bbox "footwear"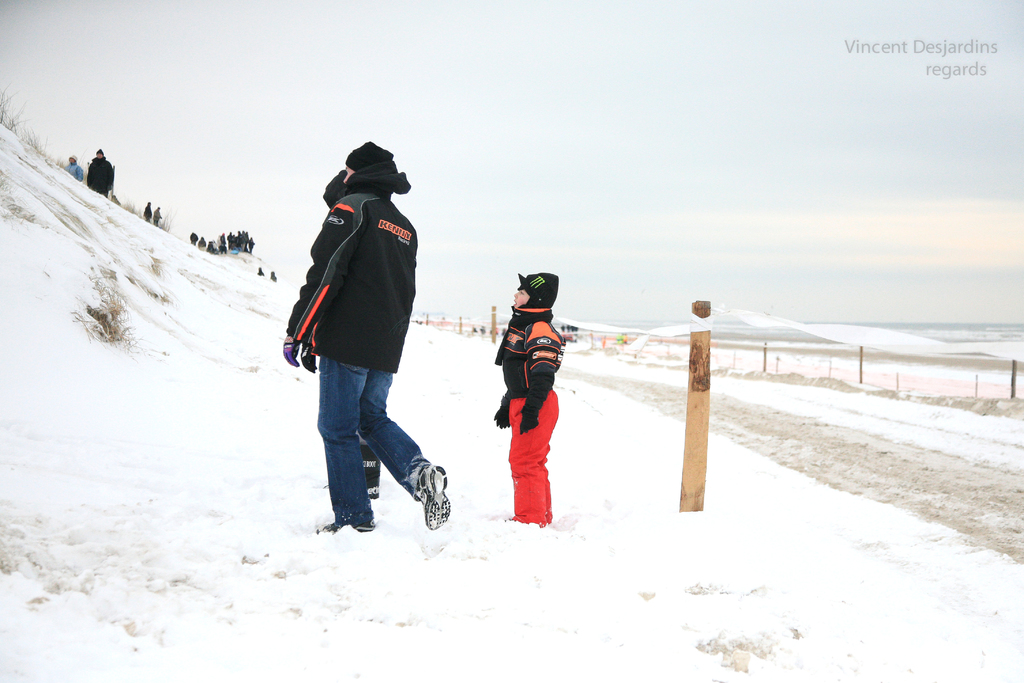
[x1=315, y1=509, x2=378, y2=531]
